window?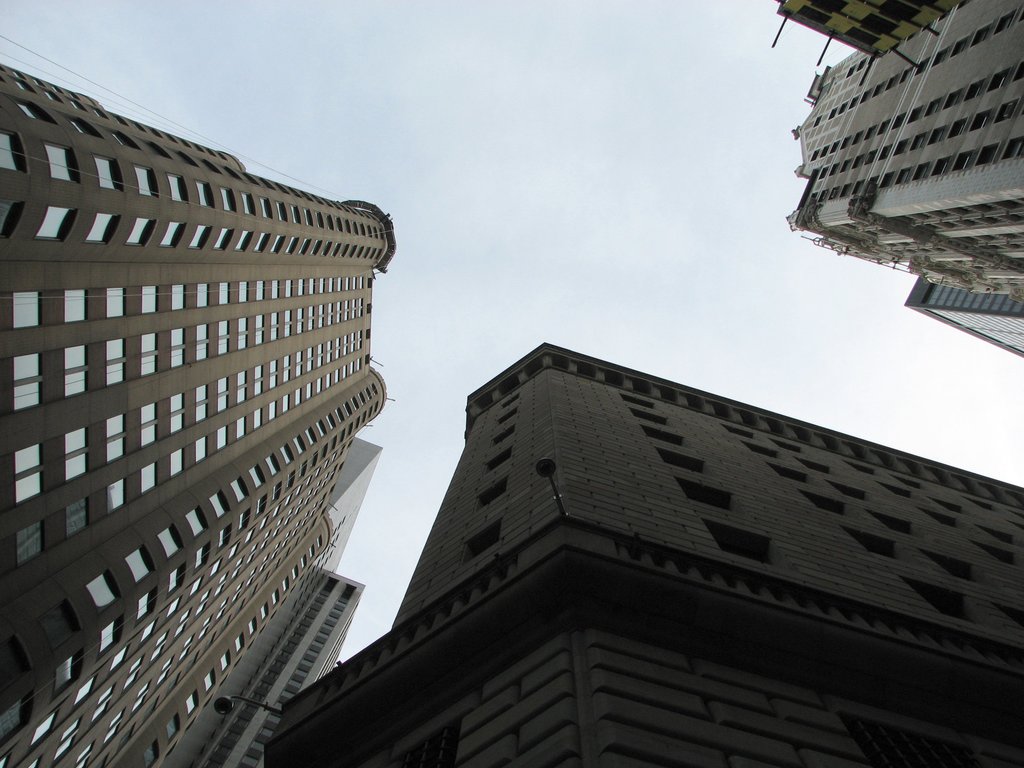
bbox=(84, 572, 120, 611)
